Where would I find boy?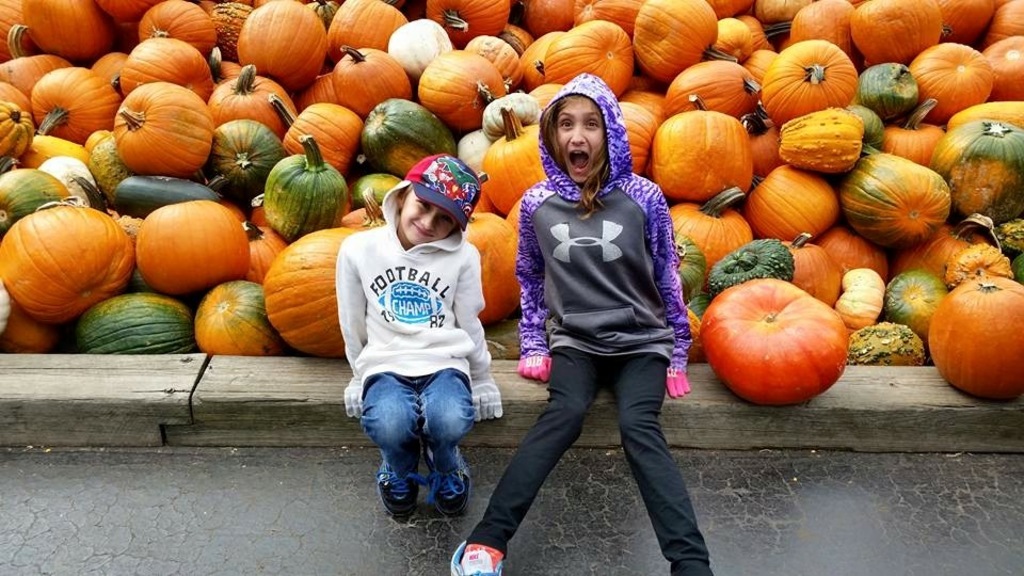
At <region>323, 139, 505, 525</region>.
